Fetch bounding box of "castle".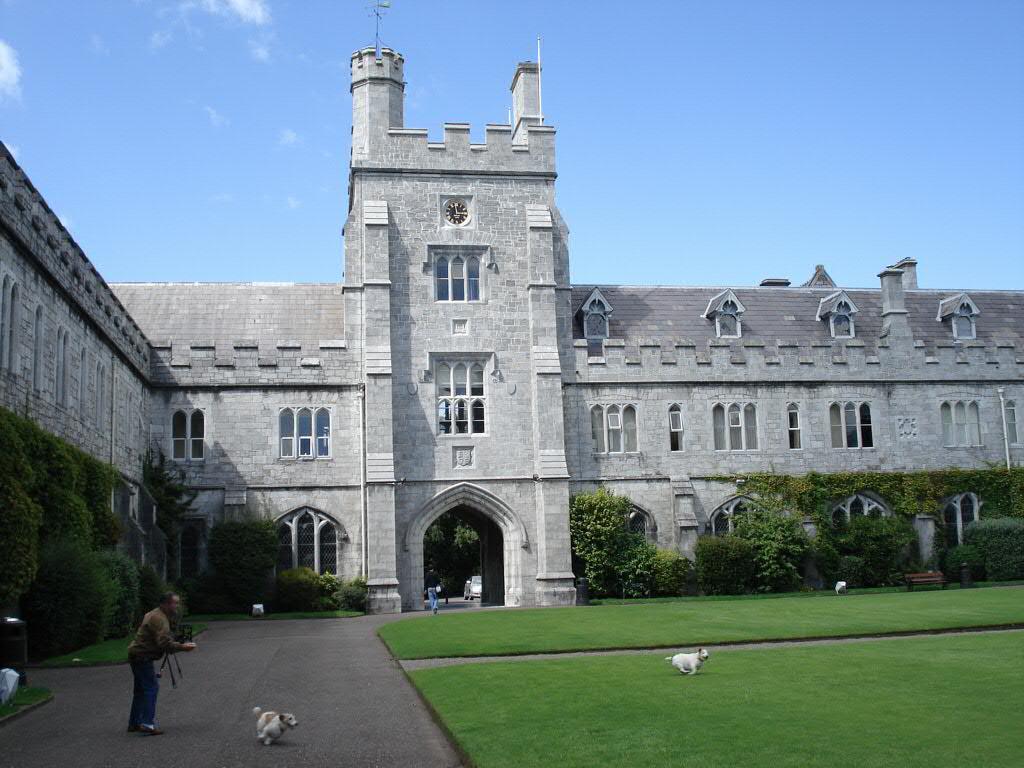
Bbox: l=0, t=0, r=1023, b=610.
